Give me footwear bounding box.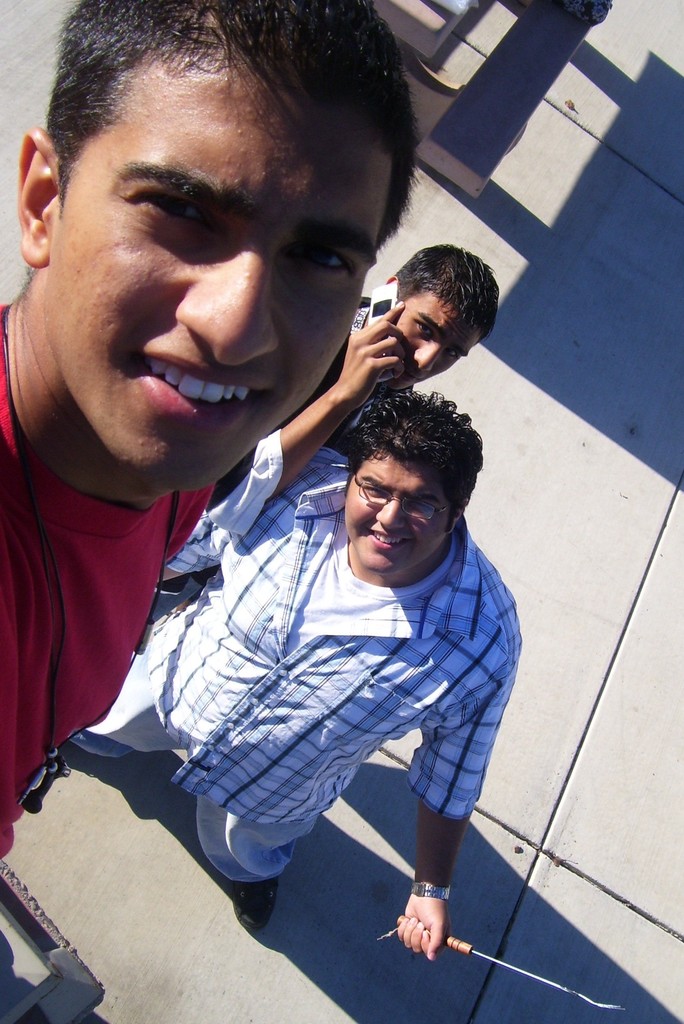
232,879,283,935.
